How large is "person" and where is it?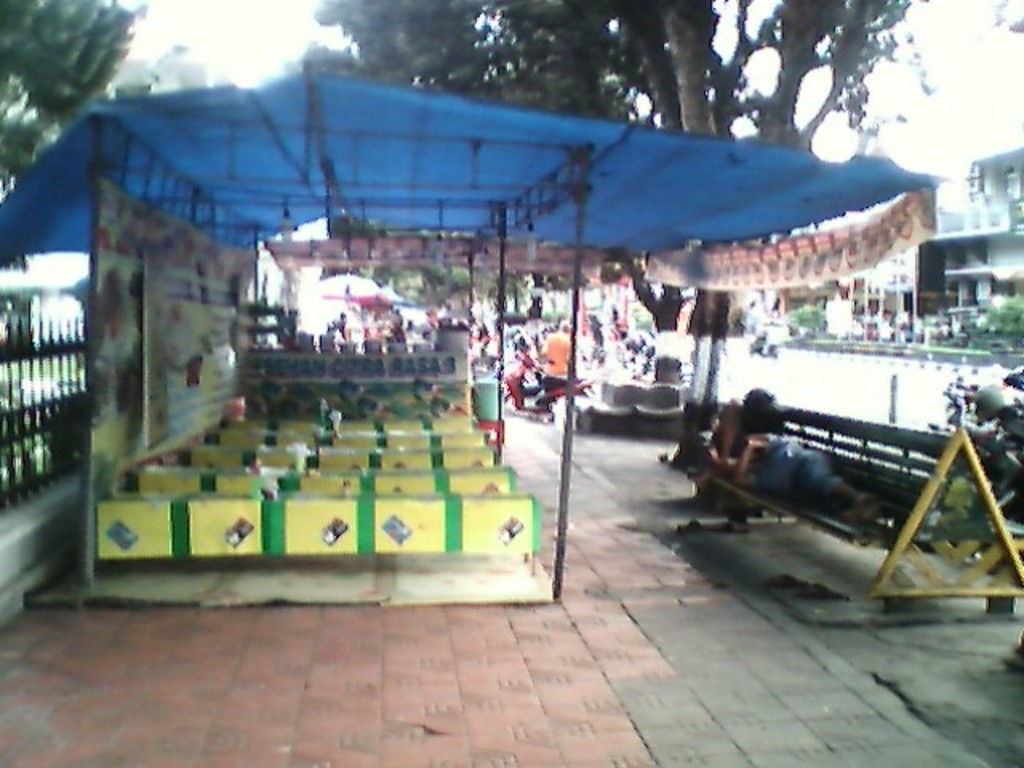
Bounding box: left=621, top=334, right=640, bottom=358.
